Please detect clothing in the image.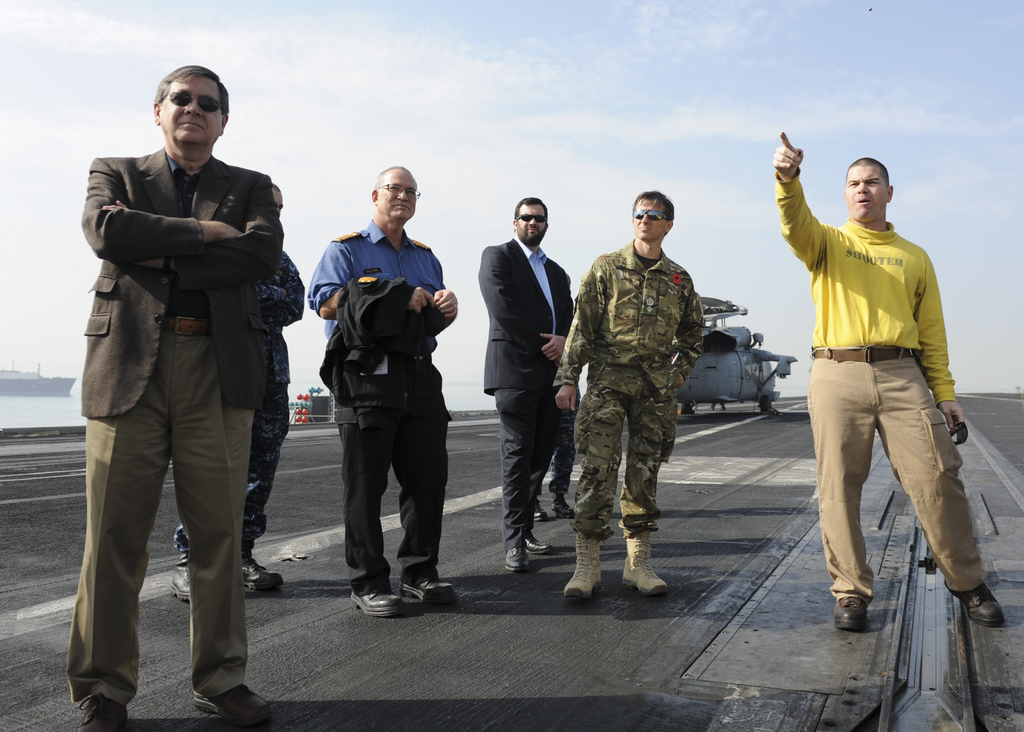
bbox=[557, 242, 698, 532].
